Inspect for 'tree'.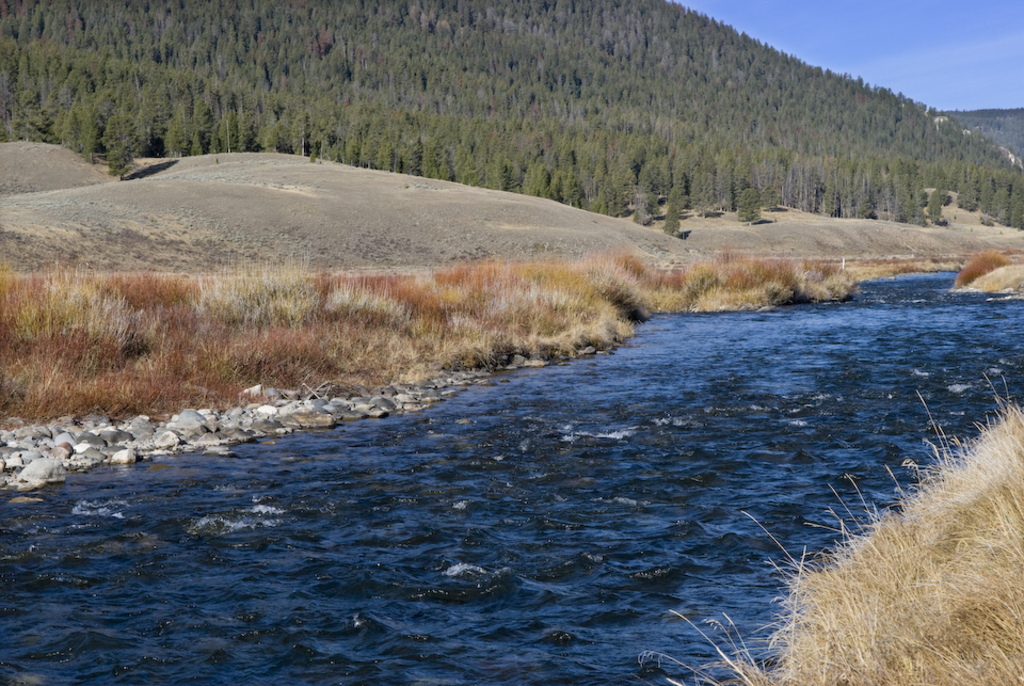
Inspection: Rect(292, 114, 315, 157).
